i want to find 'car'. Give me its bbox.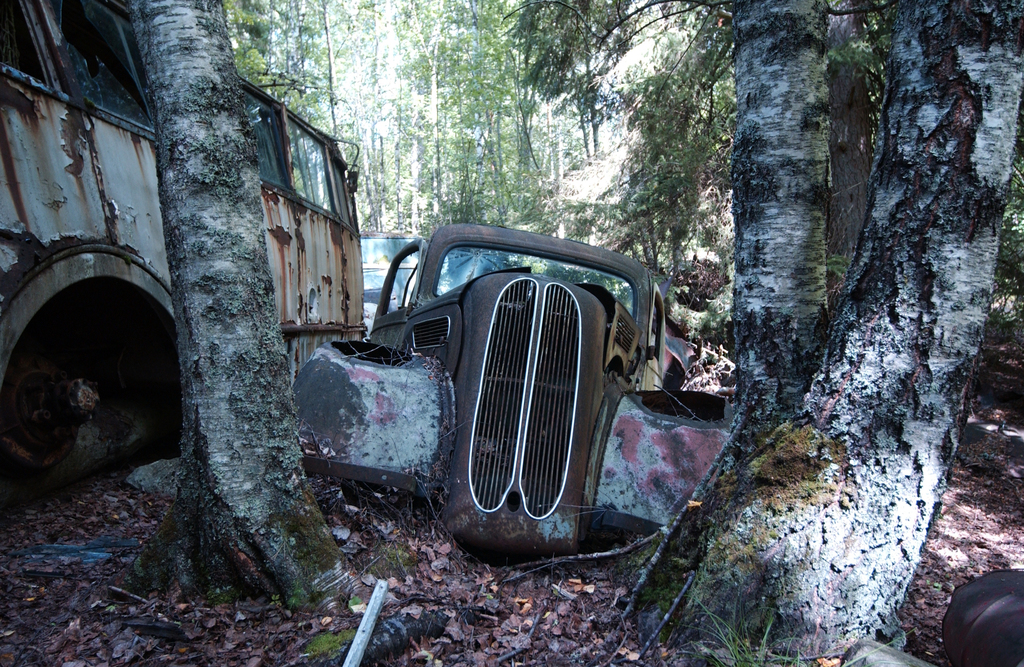
bbox=[358, 230, 429, 337].
